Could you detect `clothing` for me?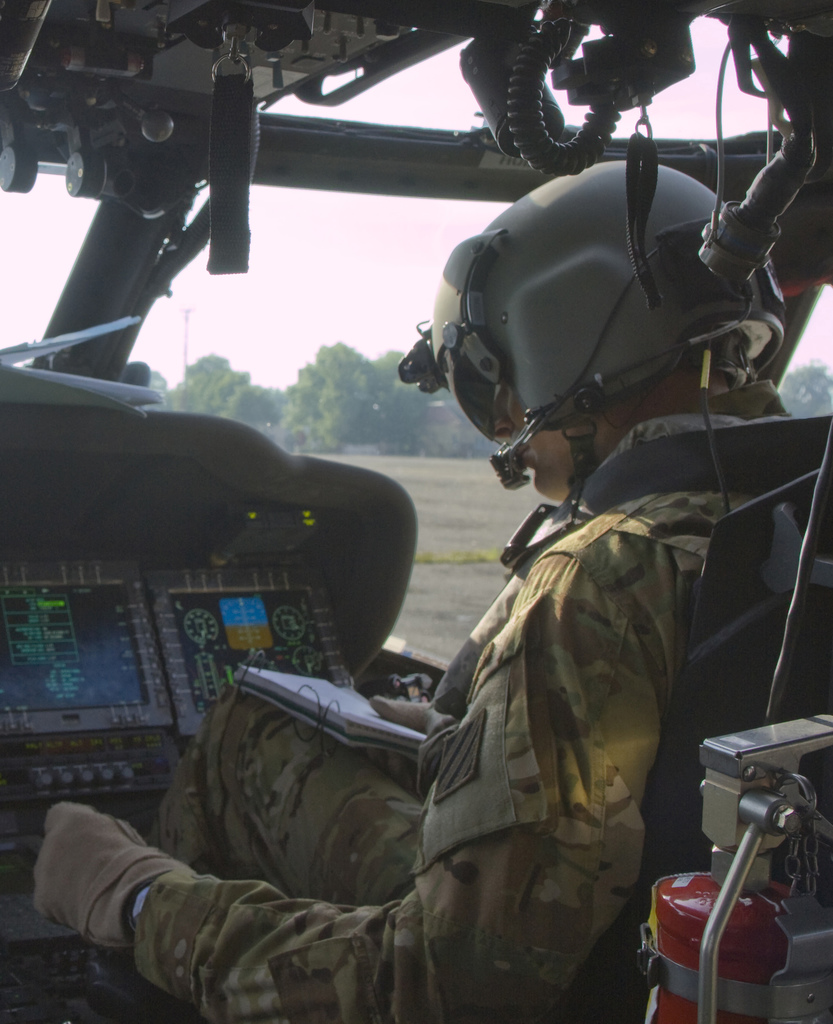
Detection result: 144:377:797:1023.
